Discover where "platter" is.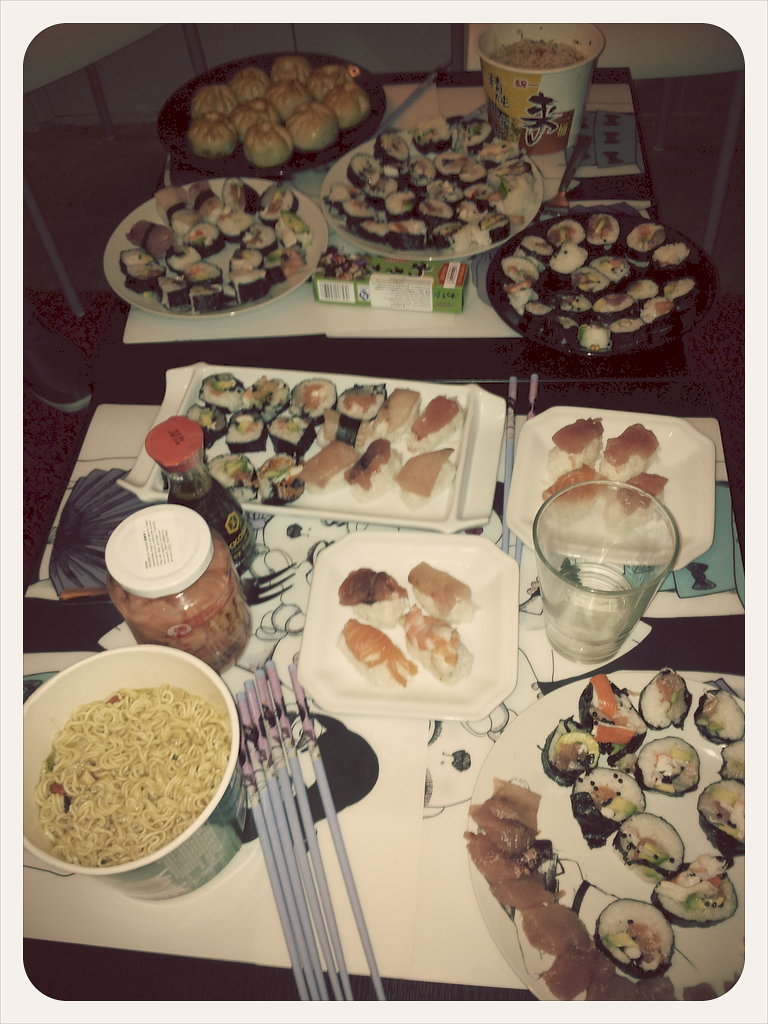
Discovered at x1=108 y1=178 x2=323 y2=317.
